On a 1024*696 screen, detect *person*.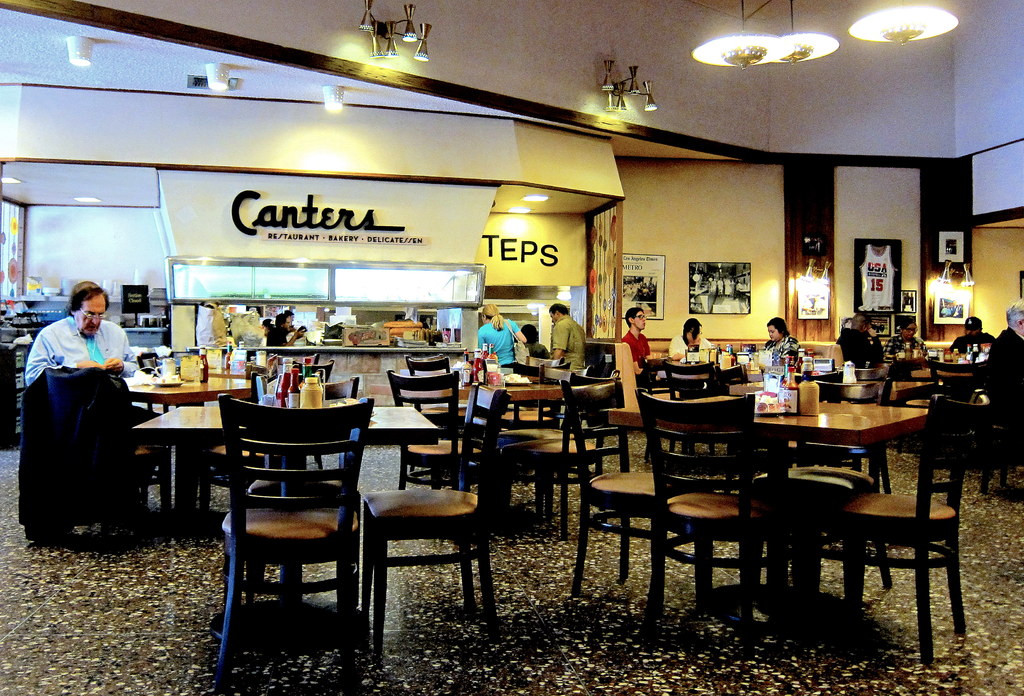
{"x1": 547, "y1": 302, "x2": 591, "y2": 368}.
